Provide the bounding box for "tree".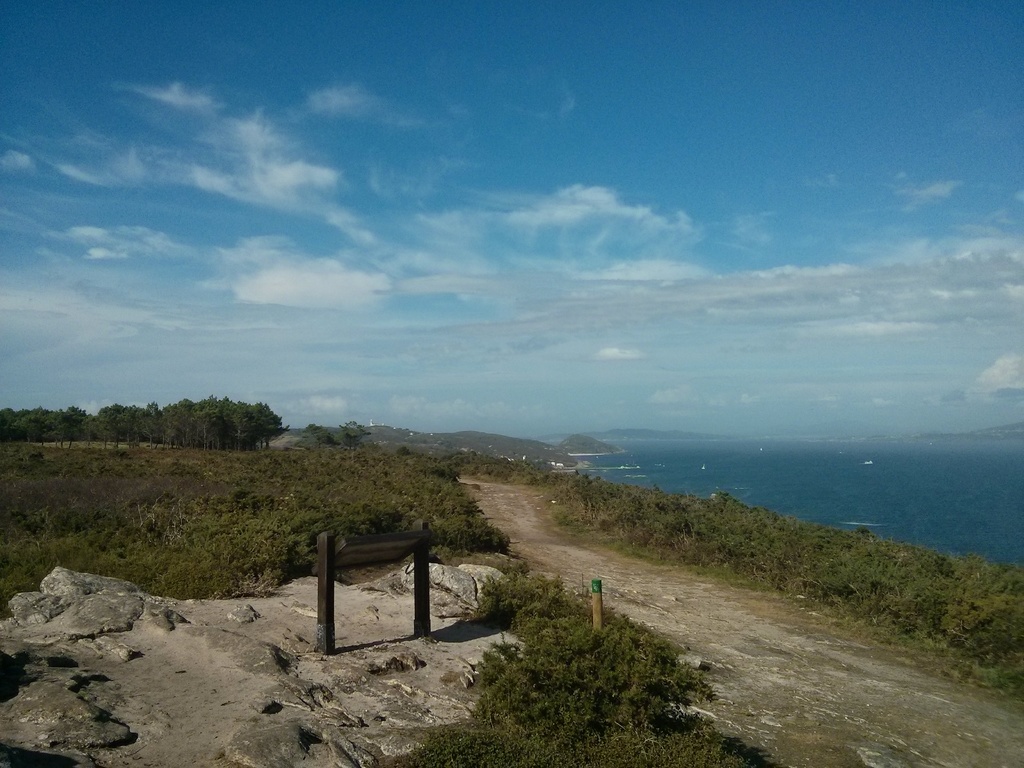
Rect(0, 392, 295, 445).
